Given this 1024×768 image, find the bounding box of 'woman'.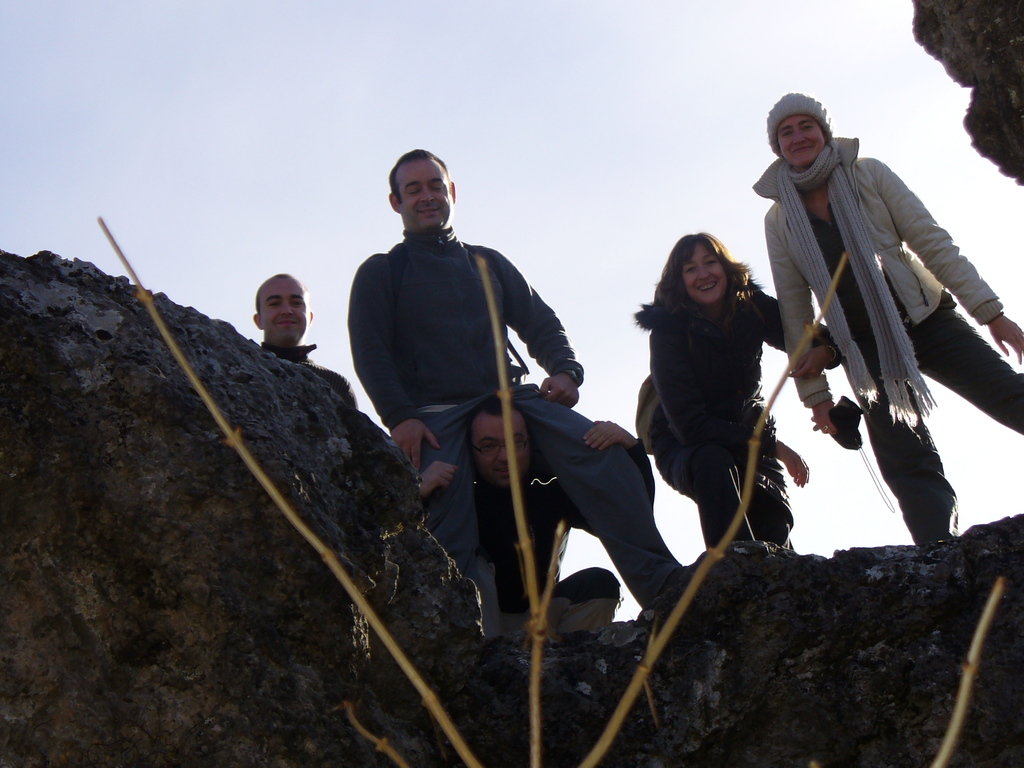
{"x1": 622, "y1": 225, "x2": 849, "y2": 551}.
